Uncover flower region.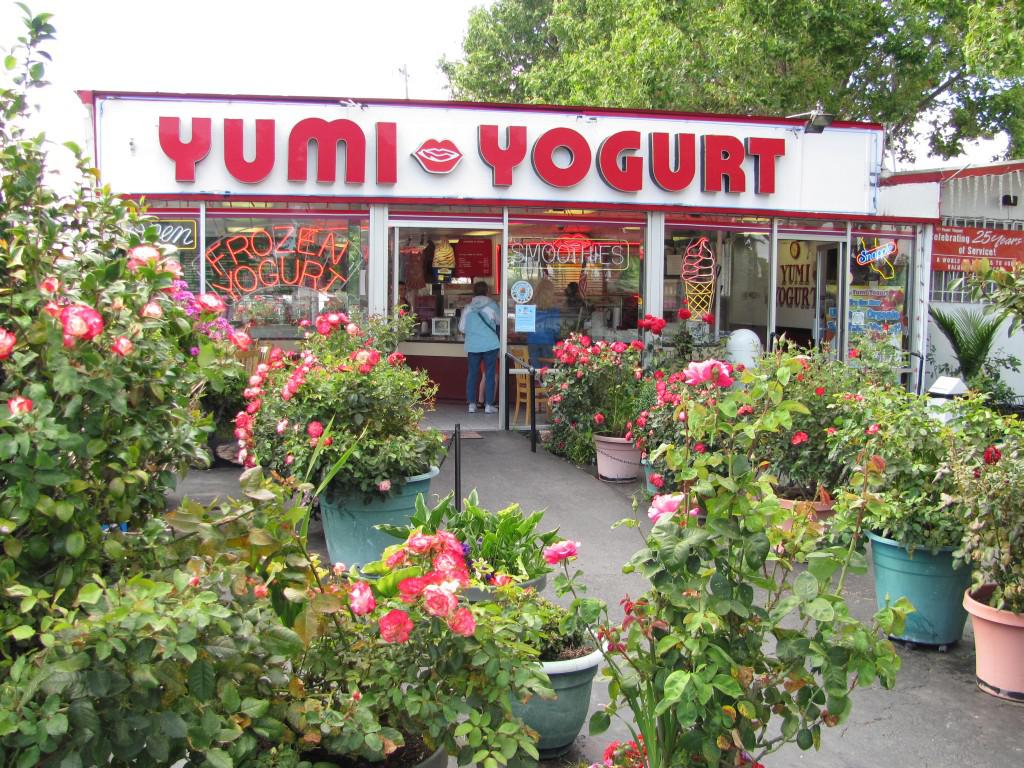
Uncovered: {"left": 229, "top": 329, "right": 255, "bottom": 351}.
